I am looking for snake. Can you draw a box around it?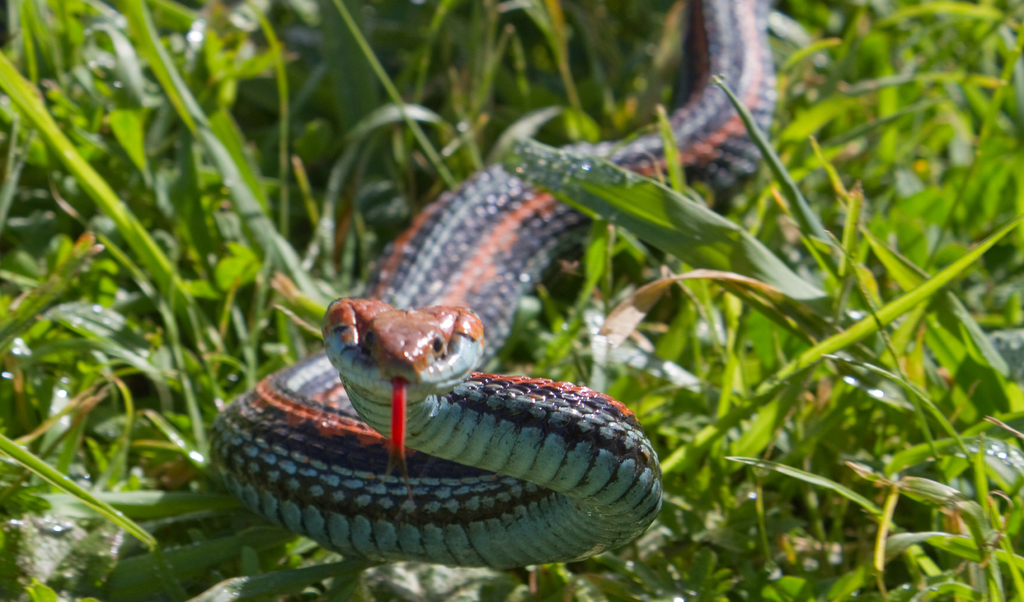
Sure, the bounding box is rect(216, 3, 769, 570).
